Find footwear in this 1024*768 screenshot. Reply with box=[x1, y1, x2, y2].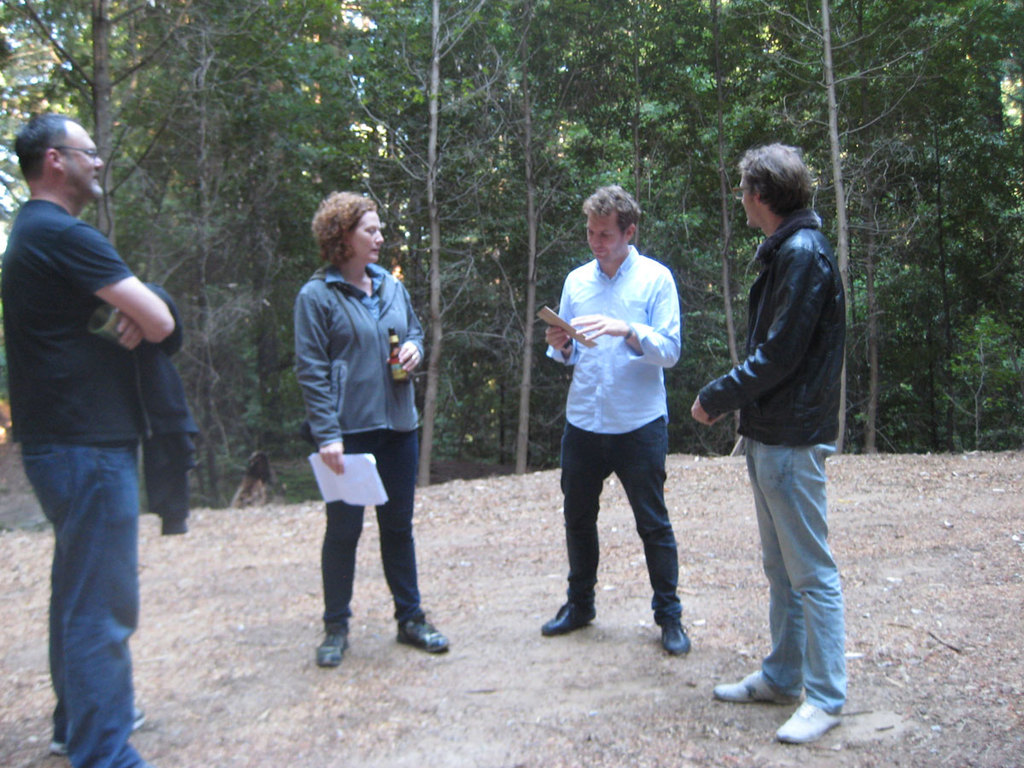
box=[771, 695, 845, 746].
